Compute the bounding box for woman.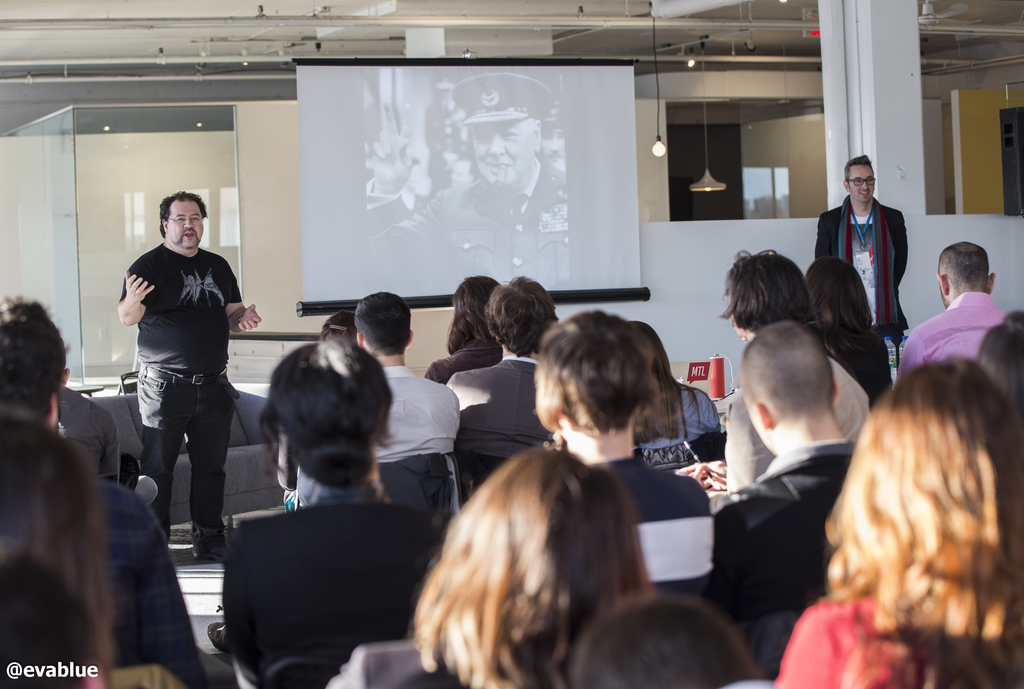
636/323/727/472.
